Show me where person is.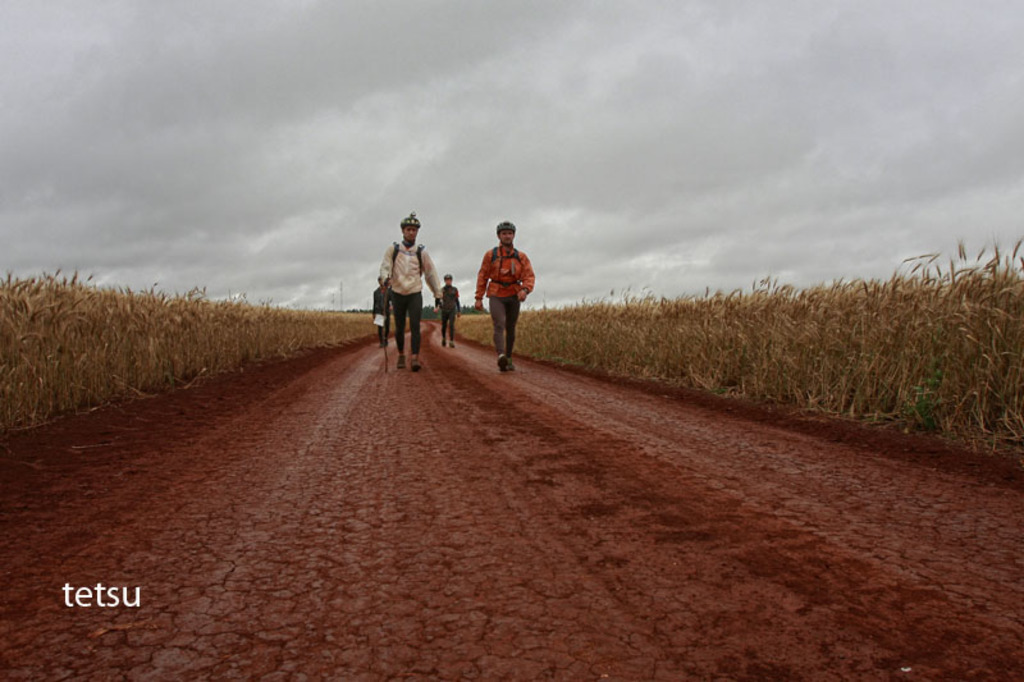
person is at x1=474 y1=219 x2=534 y2=374.
